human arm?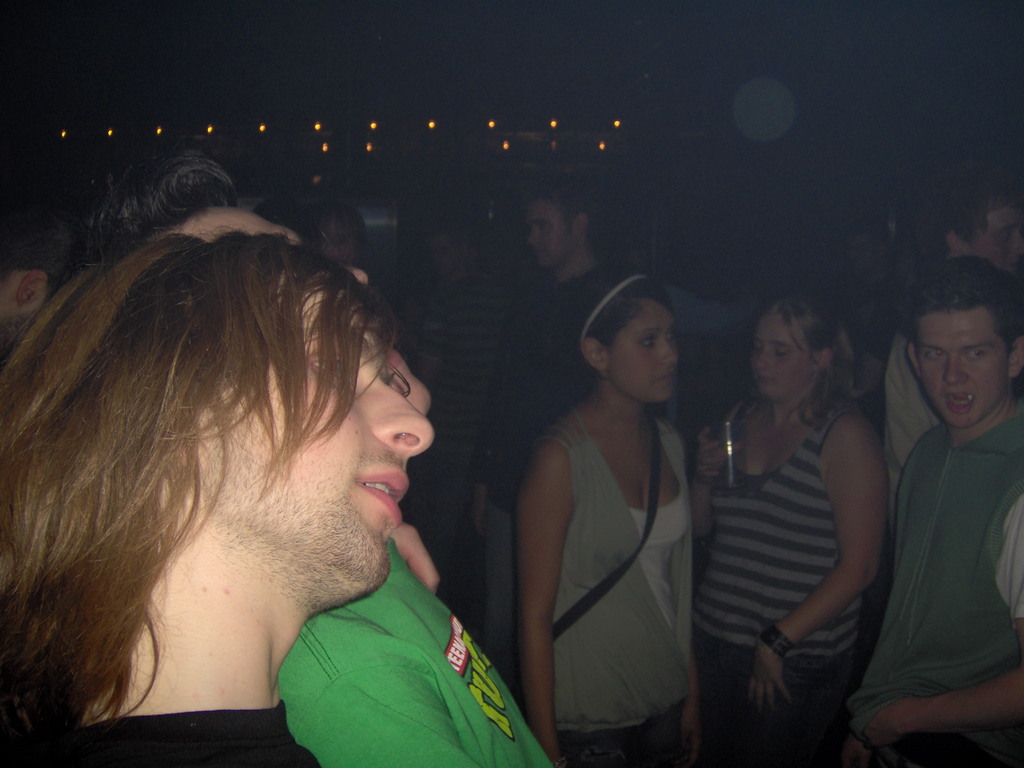
box(465, 285, 522, 547)
